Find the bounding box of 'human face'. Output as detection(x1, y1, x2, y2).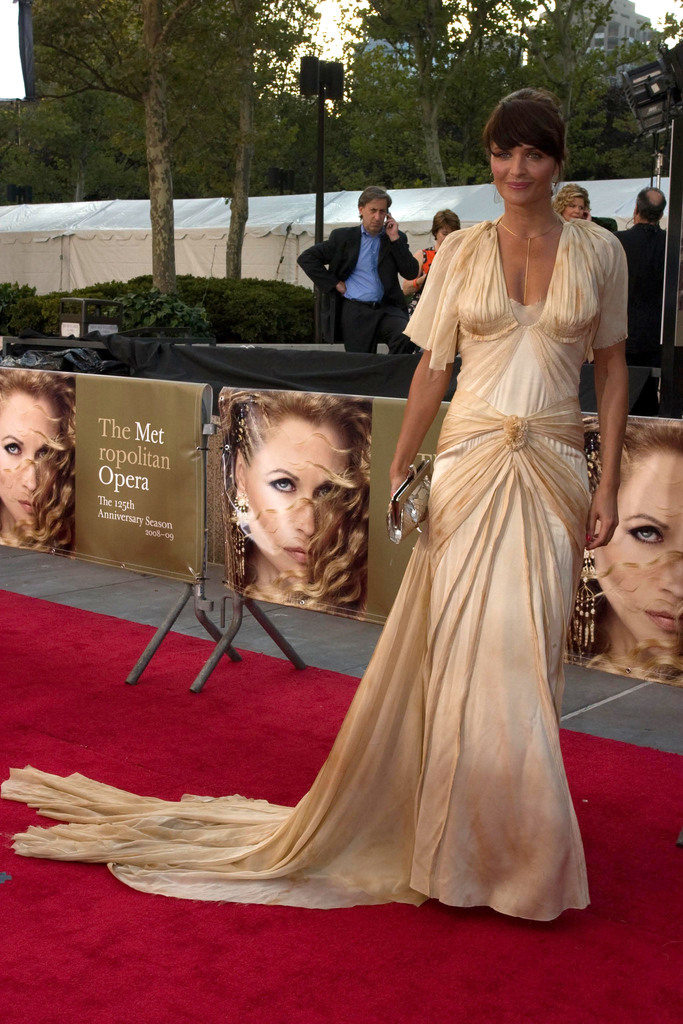
detection(562, 196, 585, 220).
